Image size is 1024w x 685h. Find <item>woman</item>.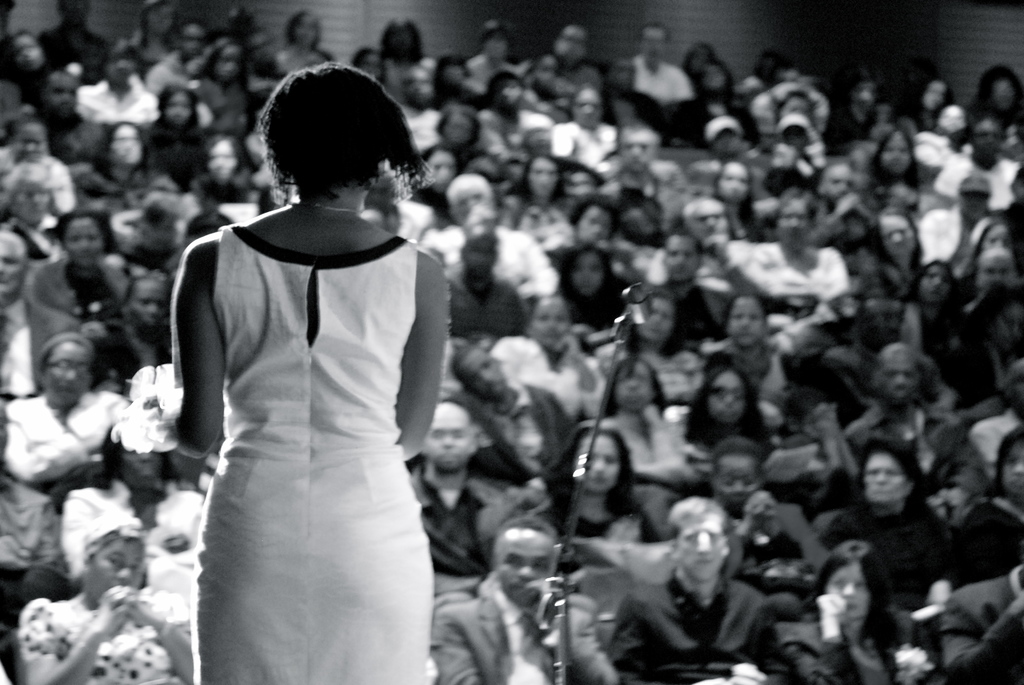
[826, 439, 961, 610].
